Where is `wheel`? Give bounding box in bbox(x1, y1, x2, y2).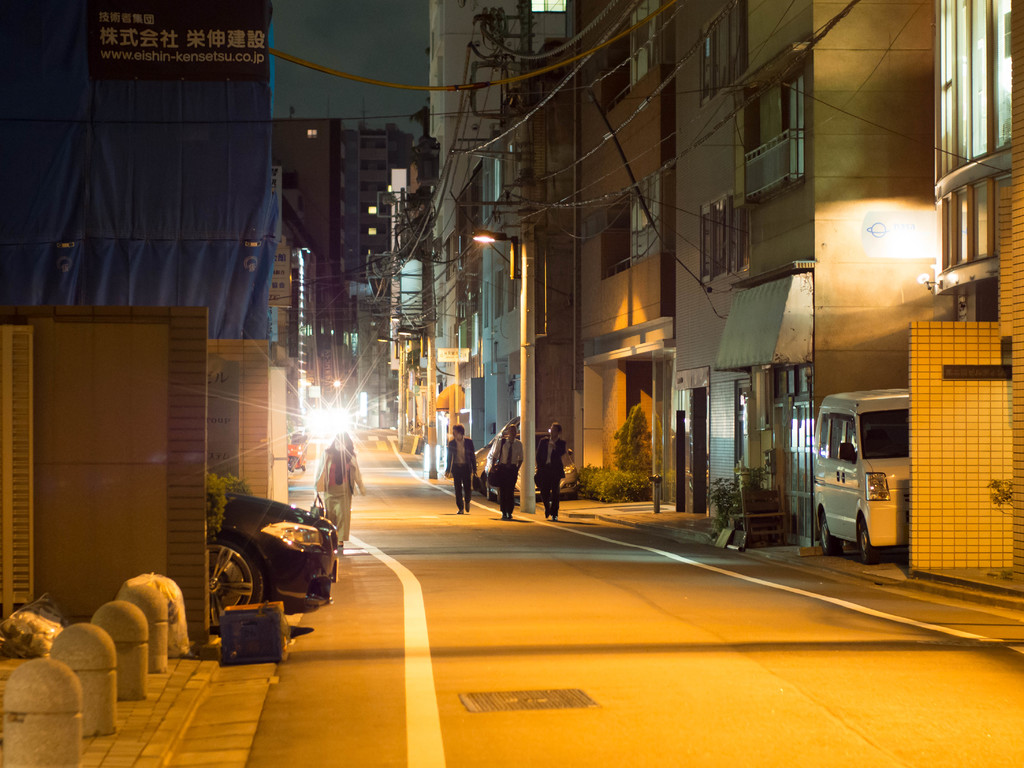
bbox(820, 518, 842, 556).
